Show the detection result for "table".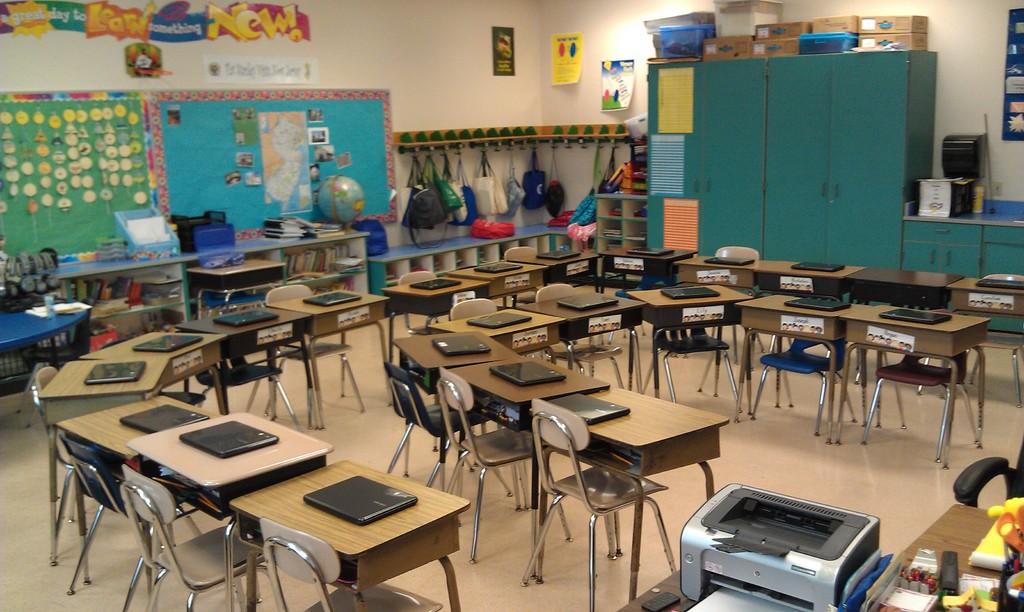
(x1=365, y1=228, x2=577, y2=250).
